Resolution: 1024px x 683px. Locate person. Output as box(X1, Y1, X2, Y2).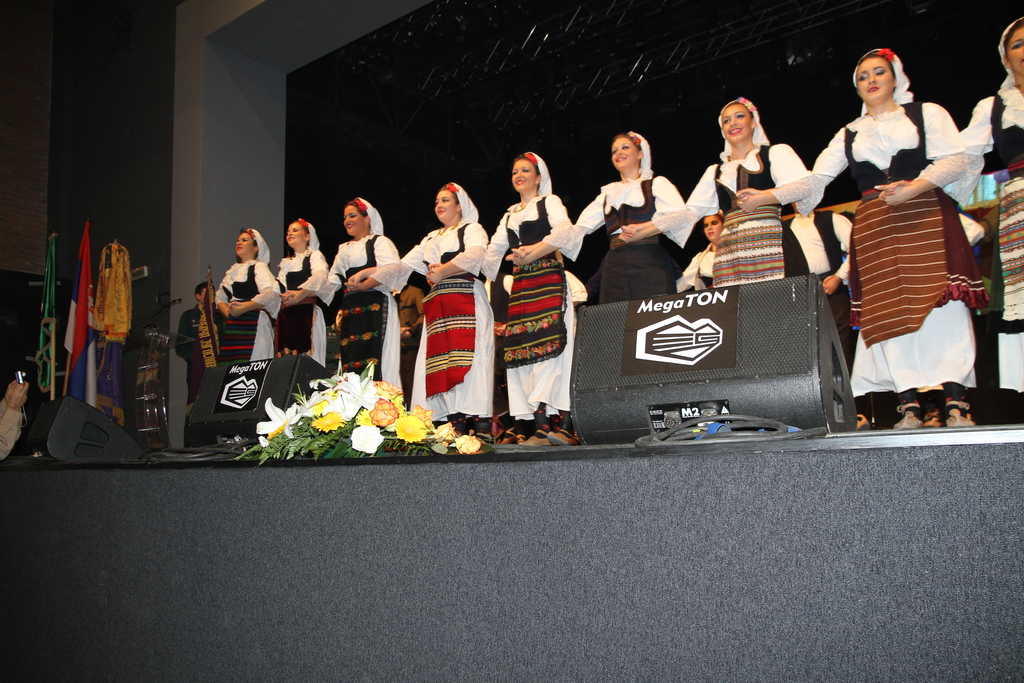
box(668, 214, 717, 292).
